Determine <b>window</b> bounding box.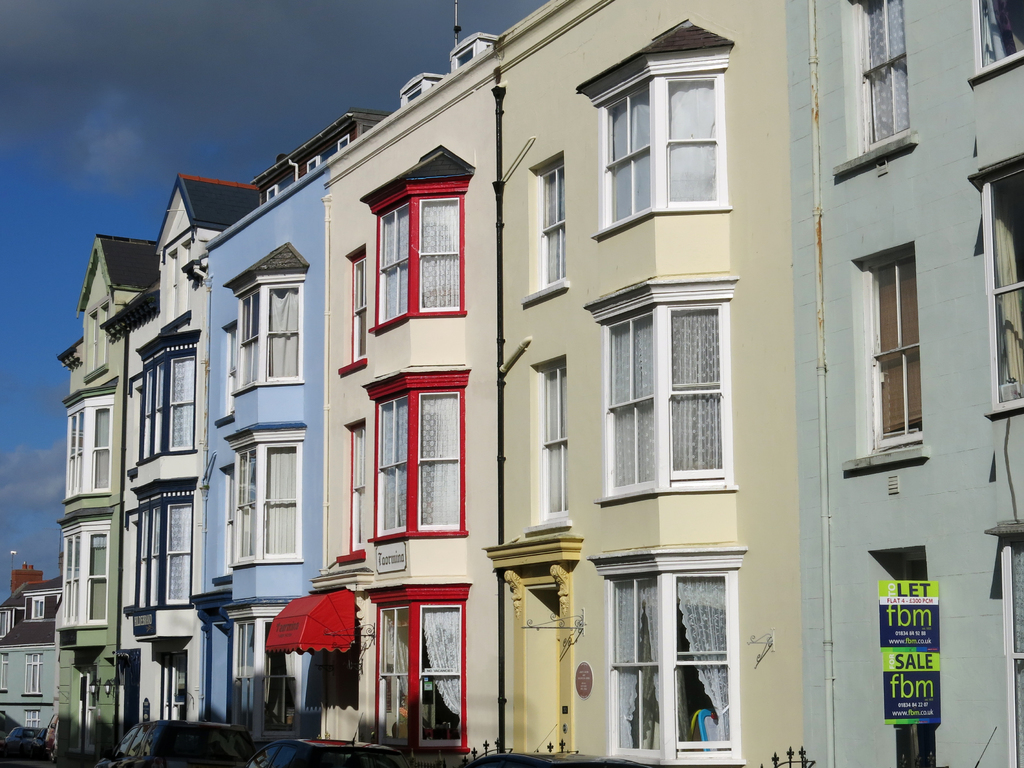
Determined: crop(588, 278, 736, 517).
